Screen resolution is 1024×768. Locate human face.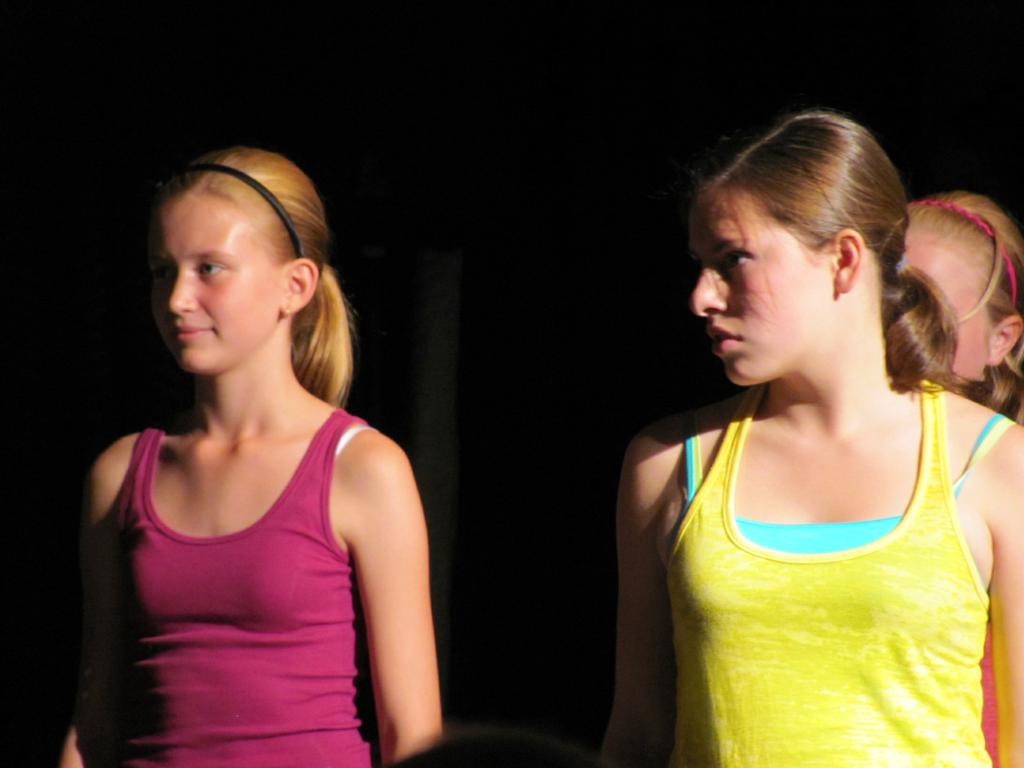
<bbox>150, 192, 284, 373</bbox>.
